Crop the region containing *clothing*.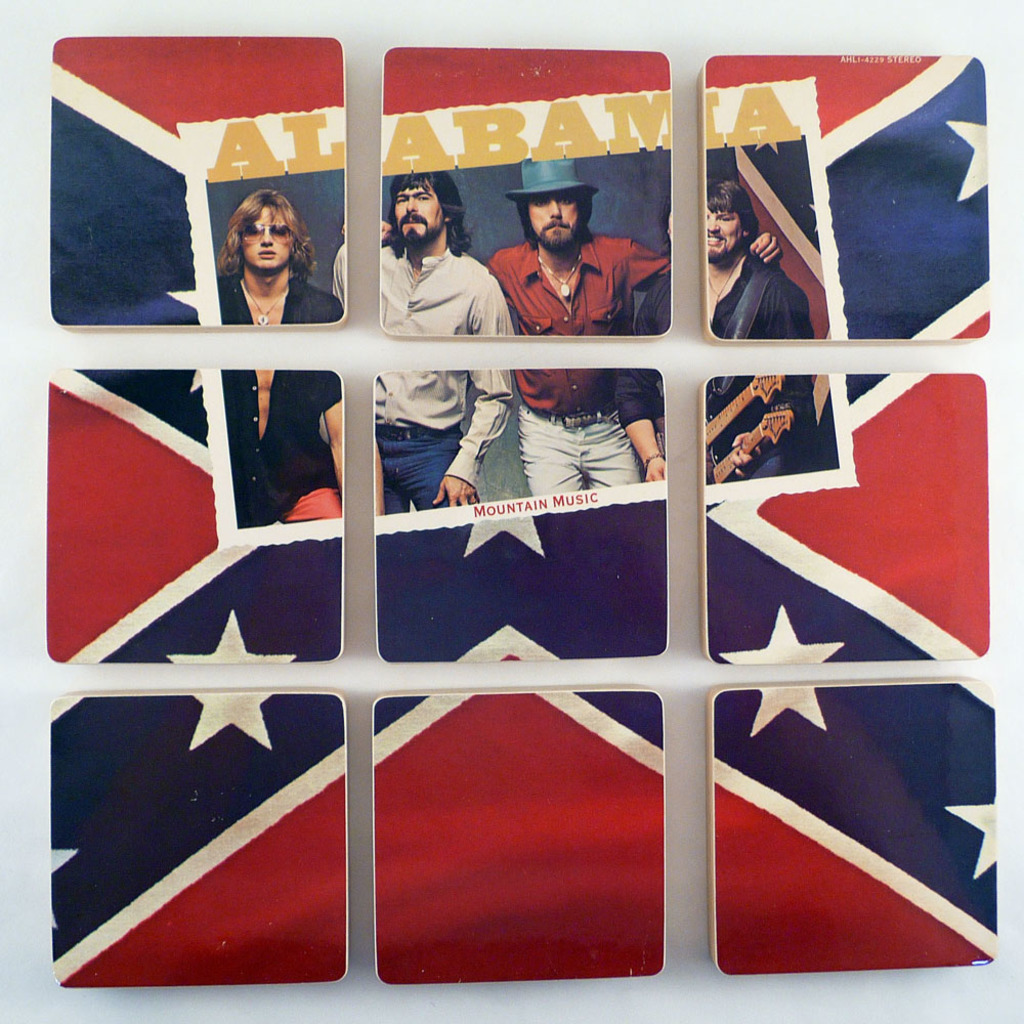
Crop region: x1=218, y1=272, x2=356, y2=523.
